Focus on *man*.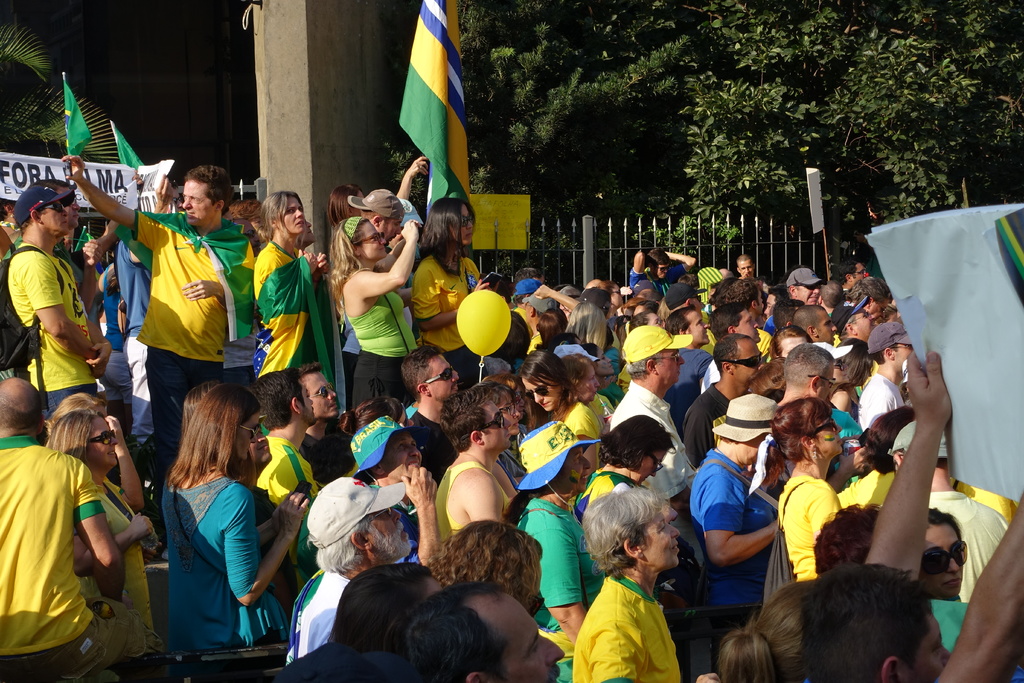
Focused at {"left": 358, "top": 186, "right": 401, "bottom": 250}.
